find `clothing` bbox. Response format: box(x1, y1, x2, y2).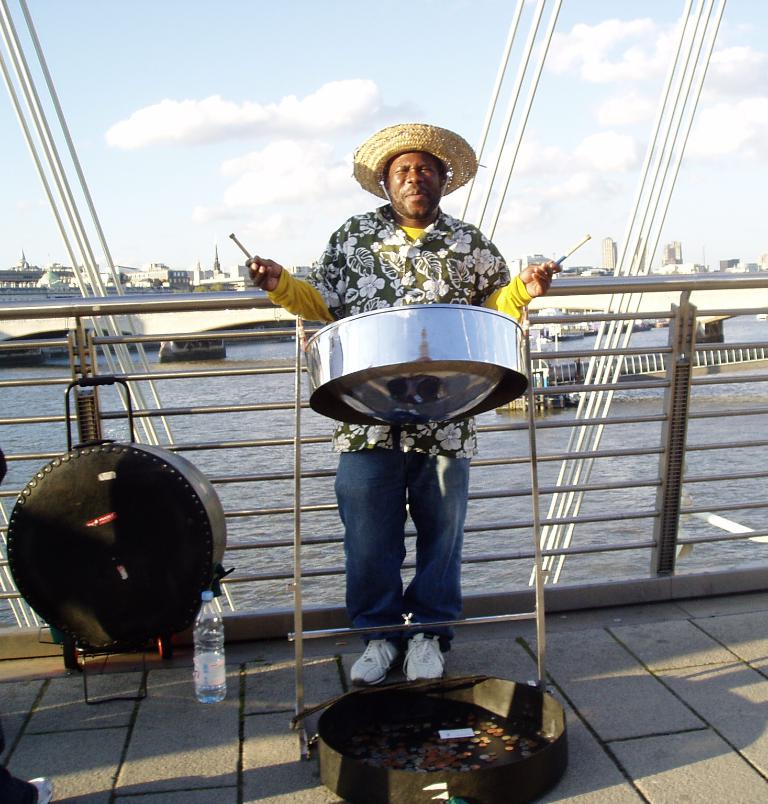
box(275, 210, 528, 635).
